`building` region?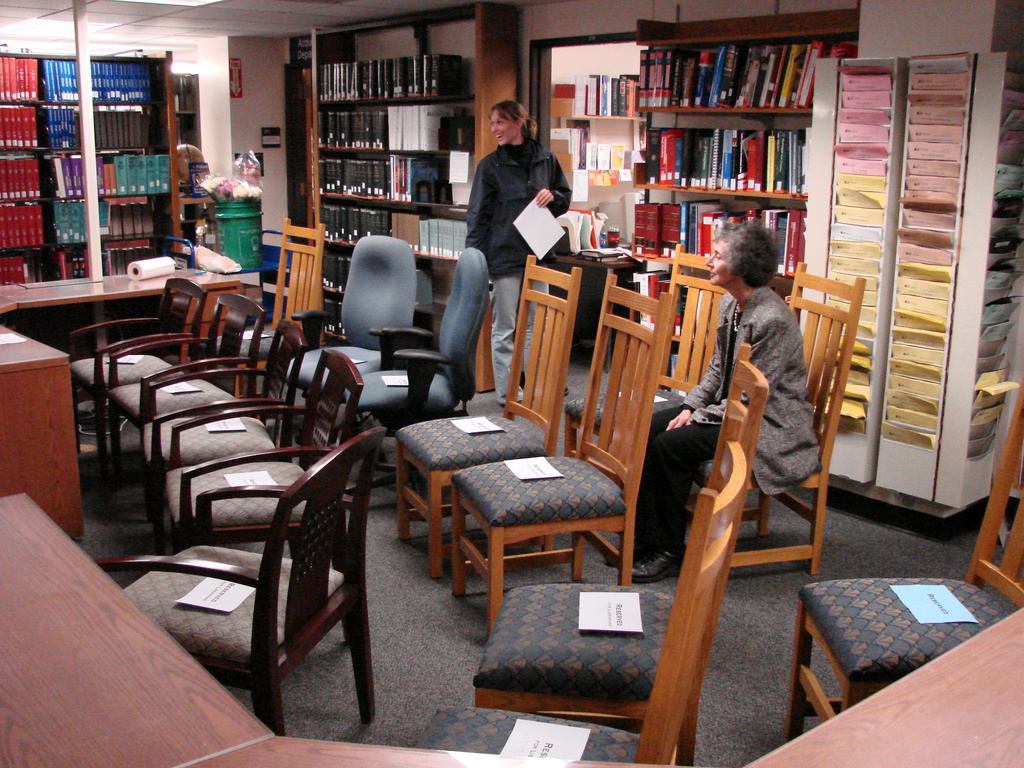
left=2, top=1, right=1023, bottom=767
